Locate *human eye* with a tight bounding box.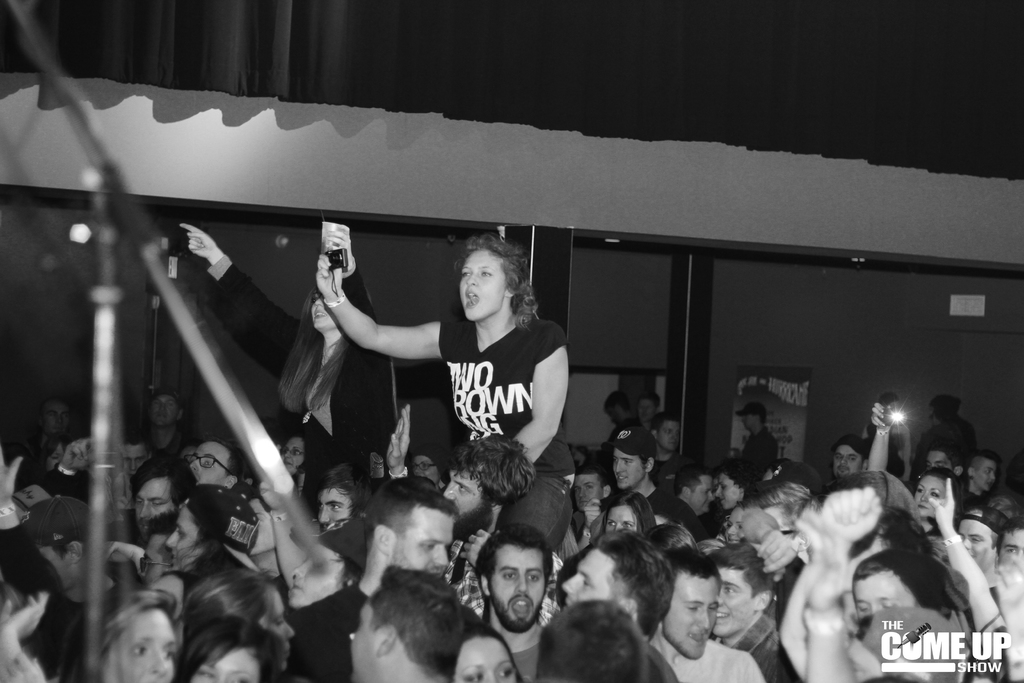
{"x1": 527, "y1": 573, "x2": 537, "y2": 580}.
